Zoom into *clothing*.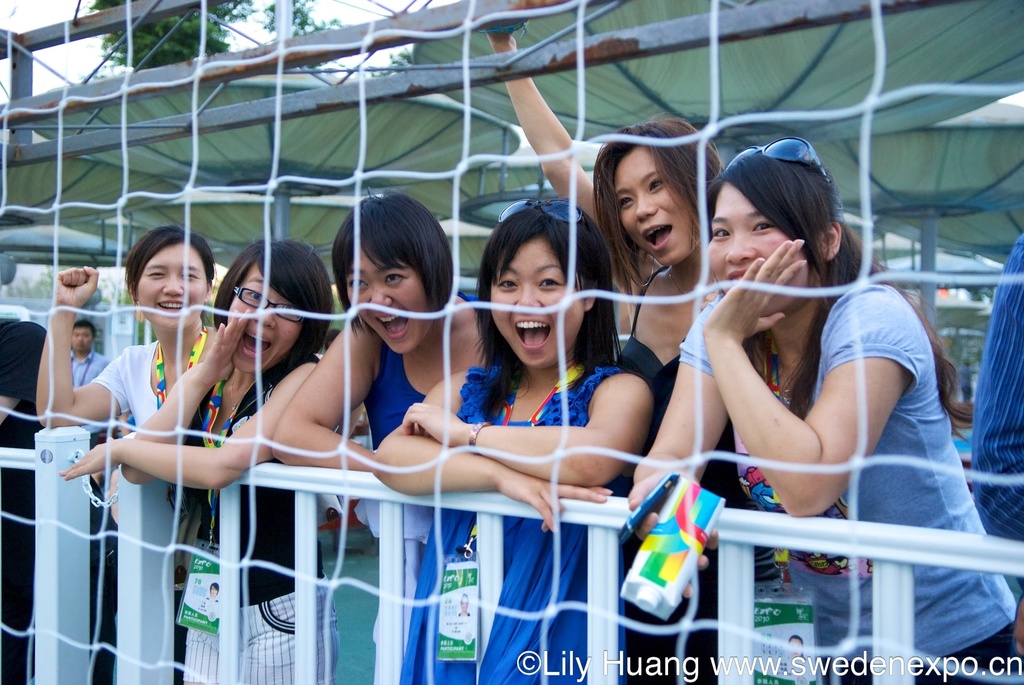
Zoom target: 70 346 106 447.
